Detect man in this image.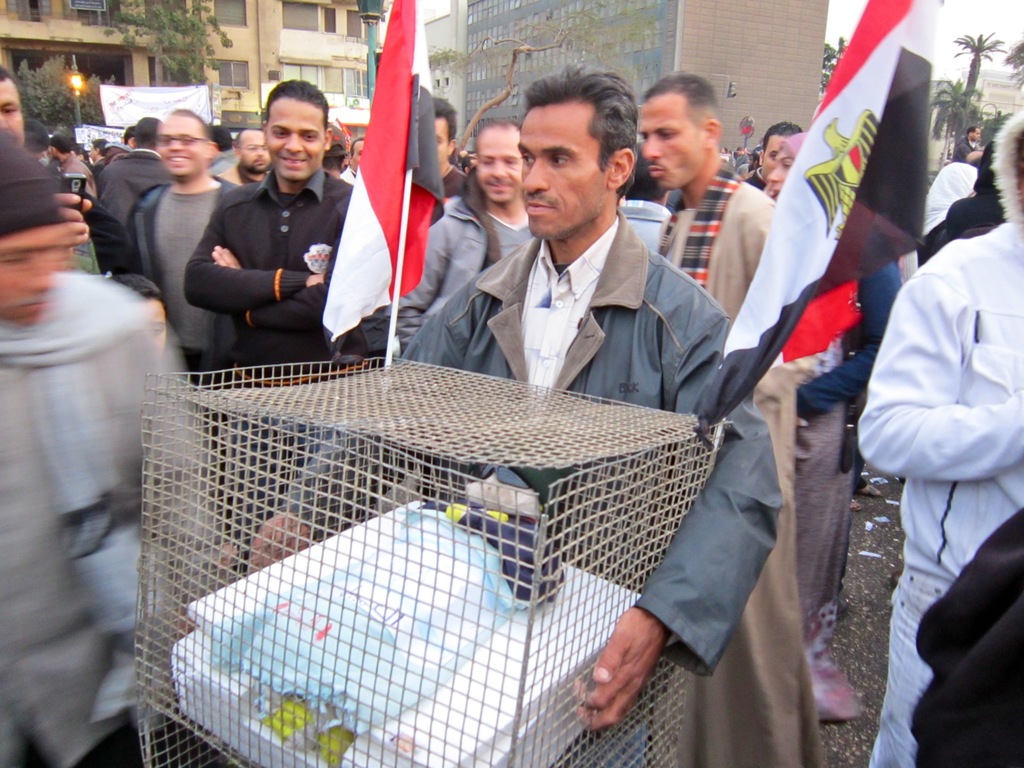
Detection: Rect(432, 94, 467, 197).
